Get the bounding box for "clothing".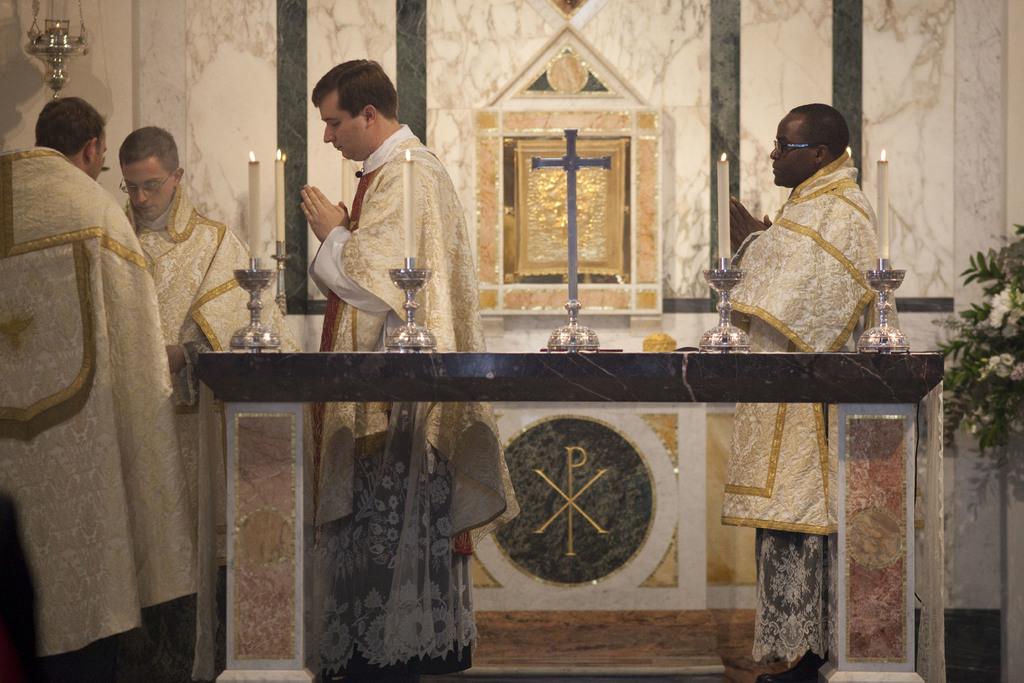
Rect(714, 142, 888, 670).
